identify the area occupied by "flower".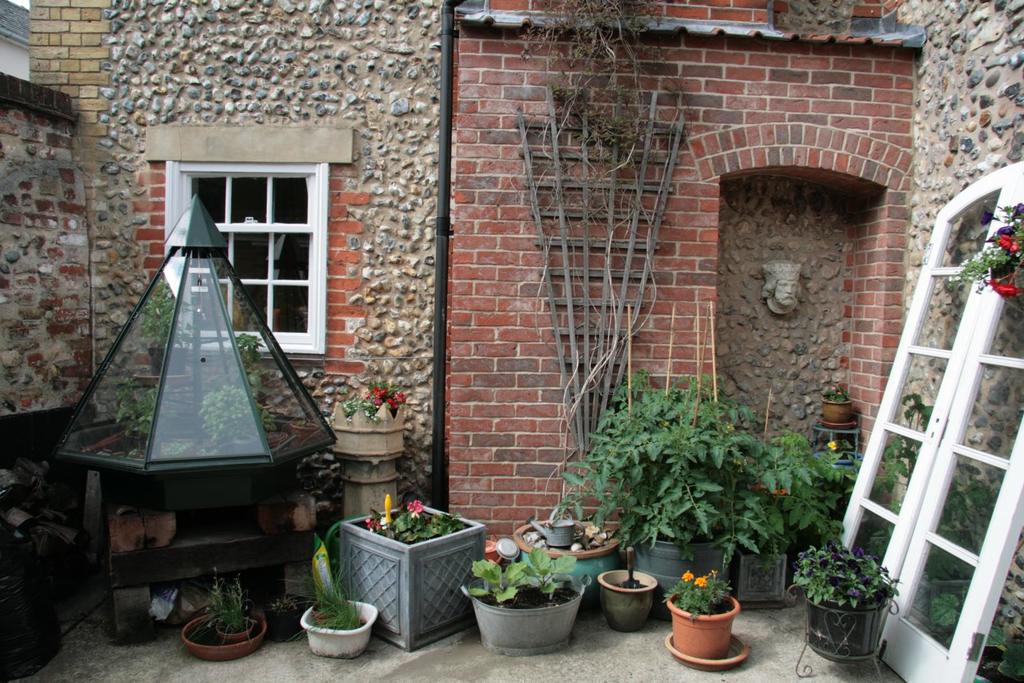
Area: box=[680, 572, 691, 582].
